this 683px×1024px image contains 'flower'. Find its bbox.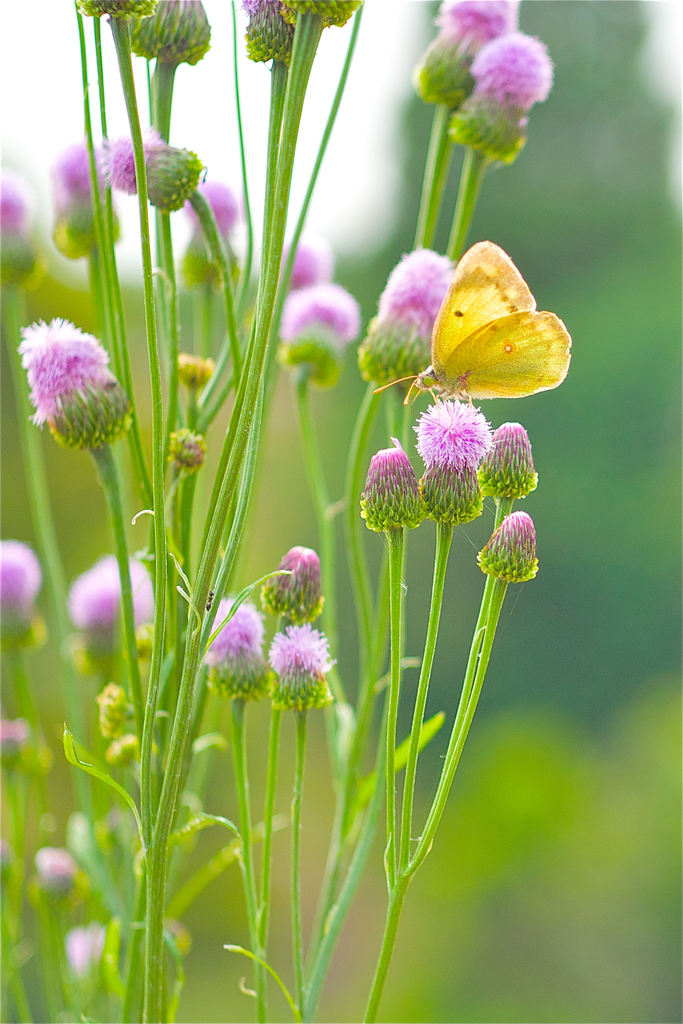
(265,620,335,677).
